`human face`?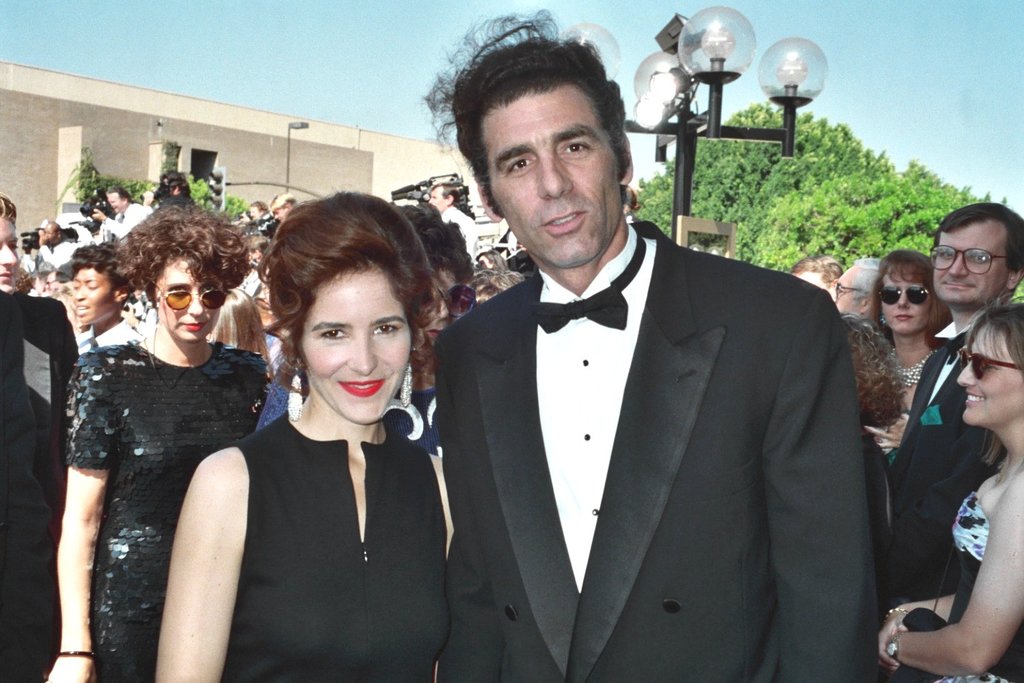
crop(956, 322, 1023, 426)
